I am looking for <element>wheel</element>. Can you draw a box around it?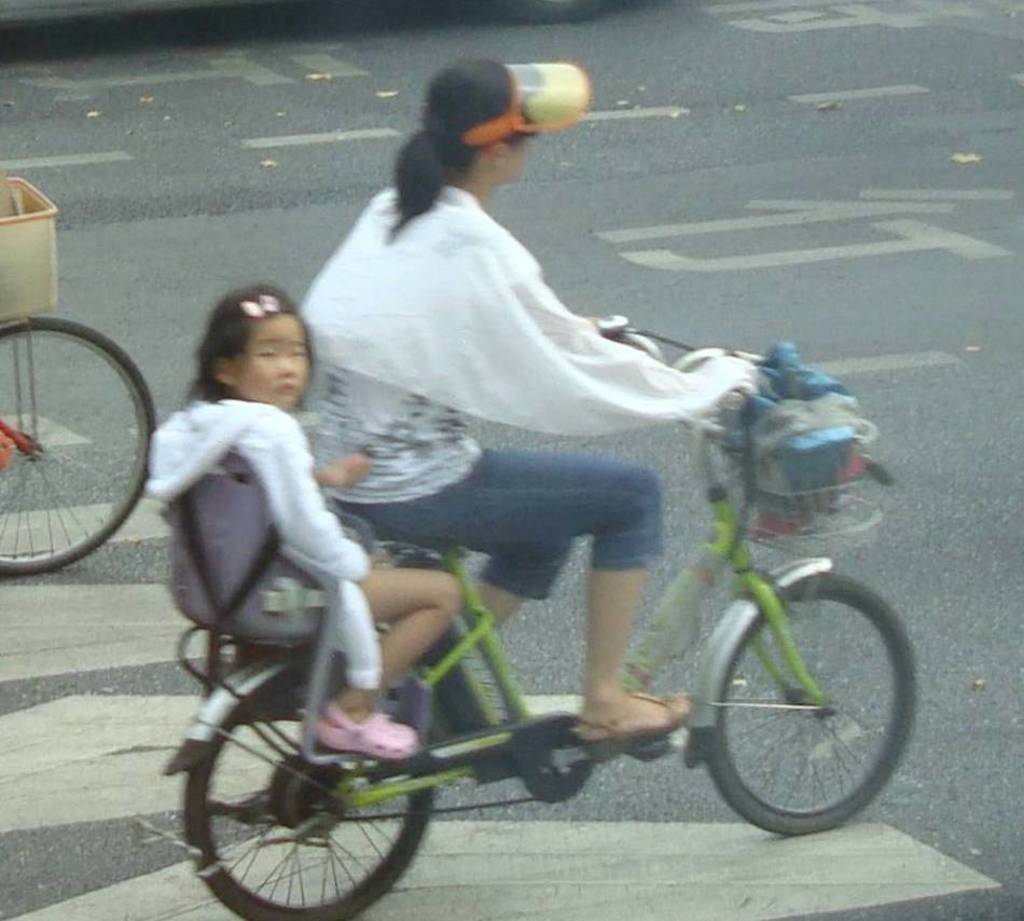
Sure, the bounding box is <region>688, 576, 899, 837</region>.
